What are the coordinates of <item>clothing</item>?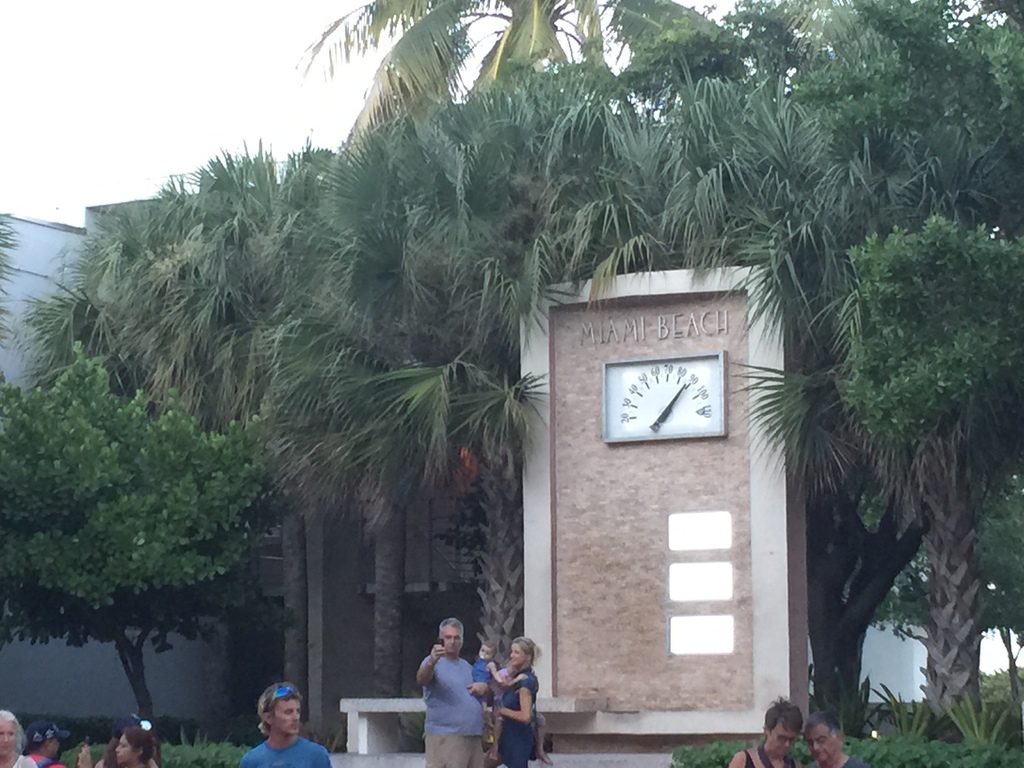
[left=408, top=644, right=483, bottom=758].
